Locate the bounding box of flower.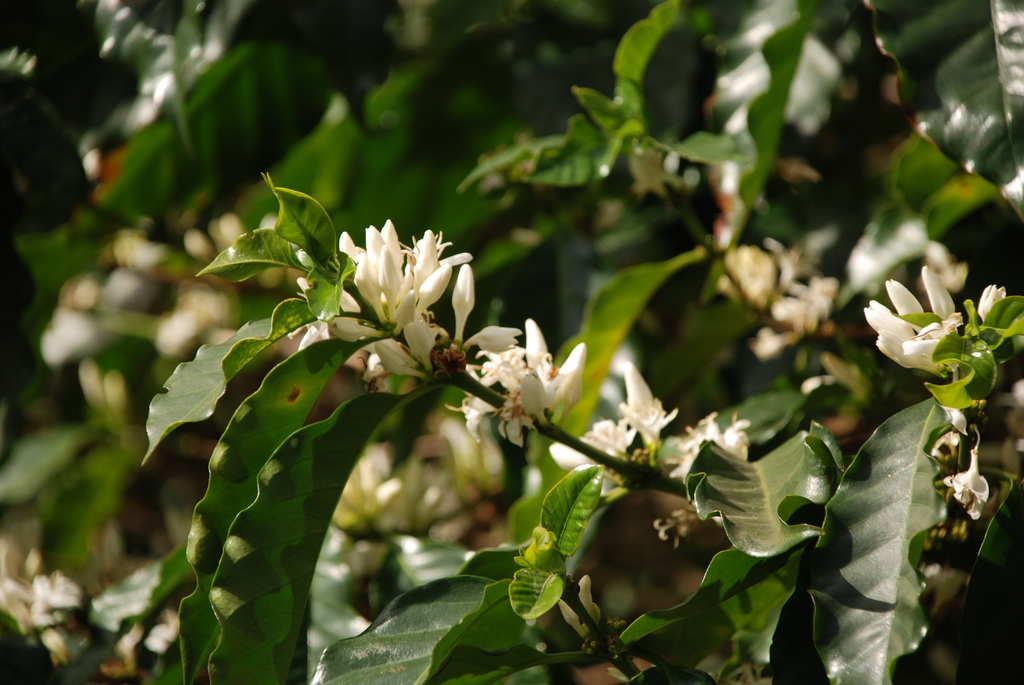
Bounding box: select_region(552, 363, 675, 489).
